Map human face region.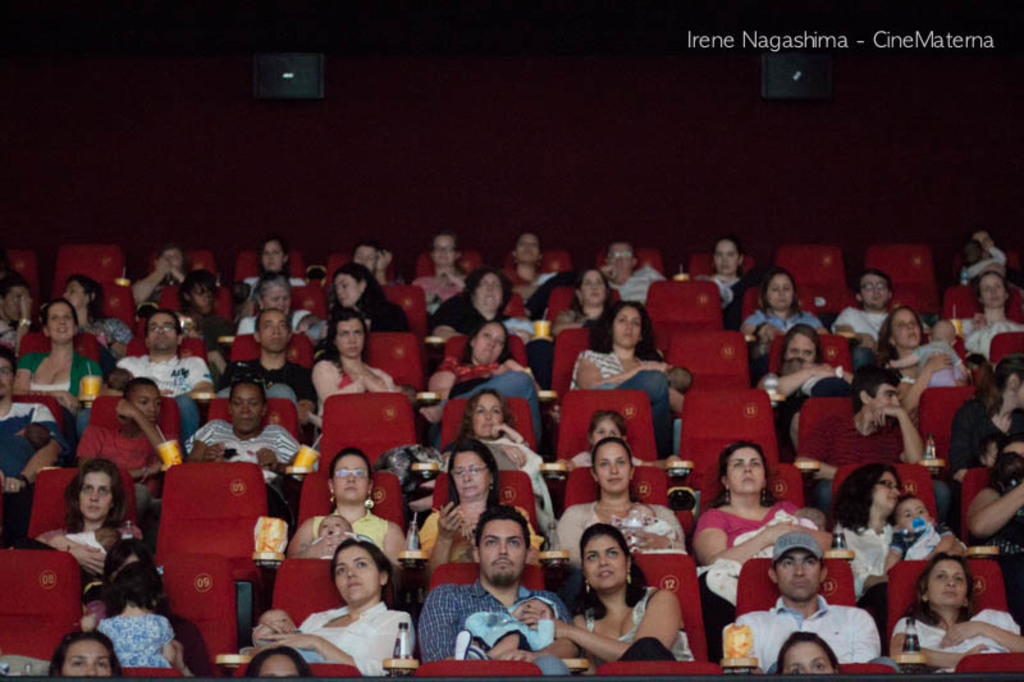
Mapped to x1=337, y1=546, x2=381, y2=601.
